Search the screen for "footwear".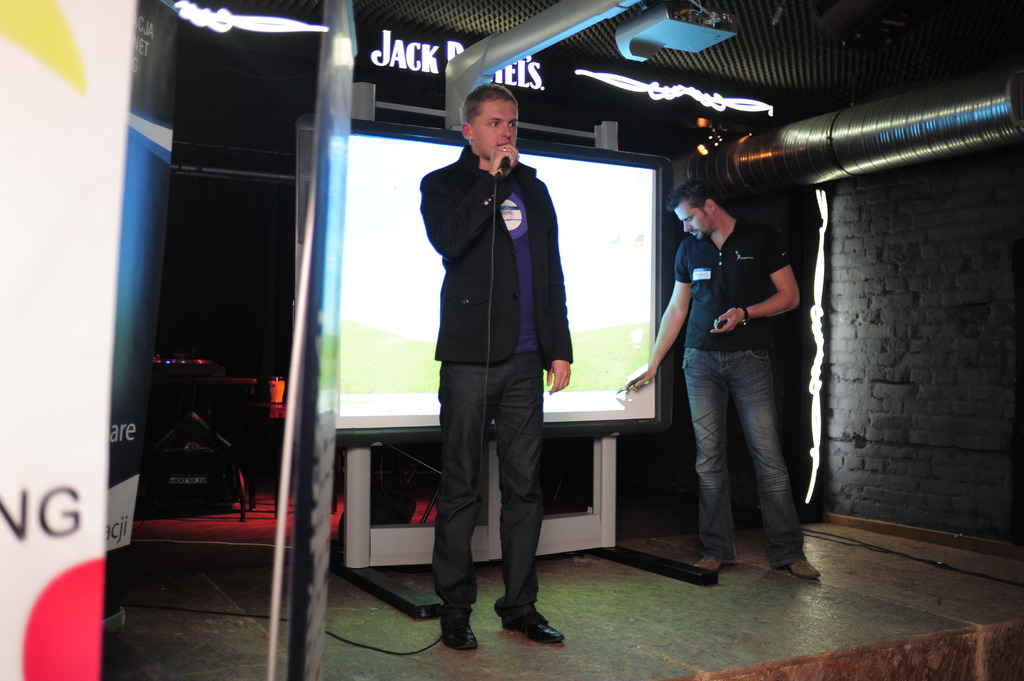
Found at l=506, t=605, r=568, b=642.
